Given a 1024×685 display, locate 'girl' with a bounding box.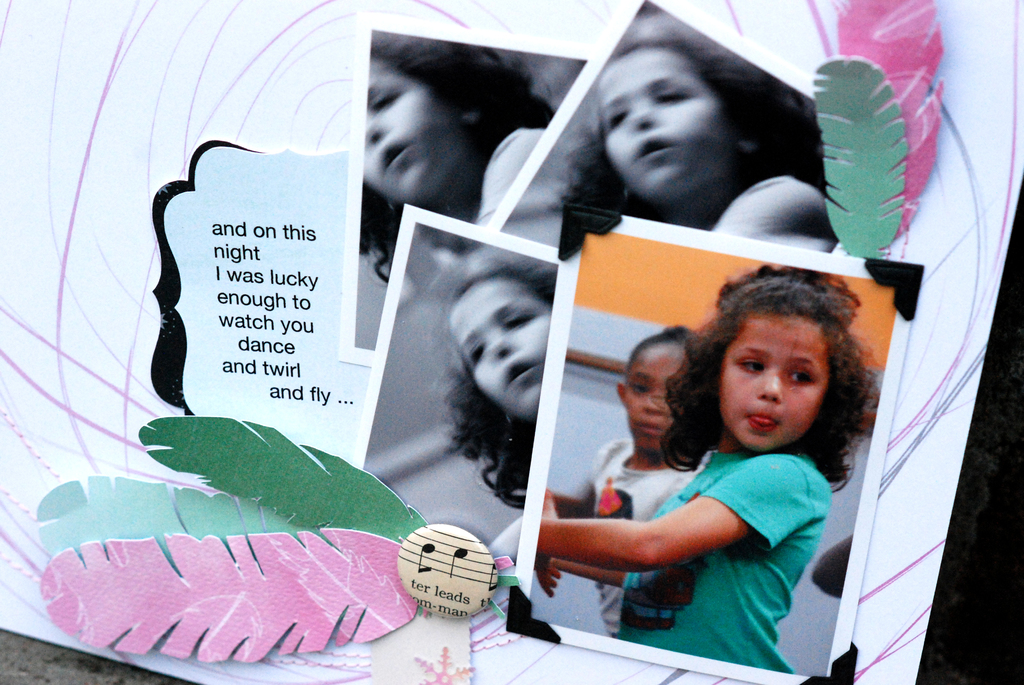
Located: crop(536, 262, 881, 674).
